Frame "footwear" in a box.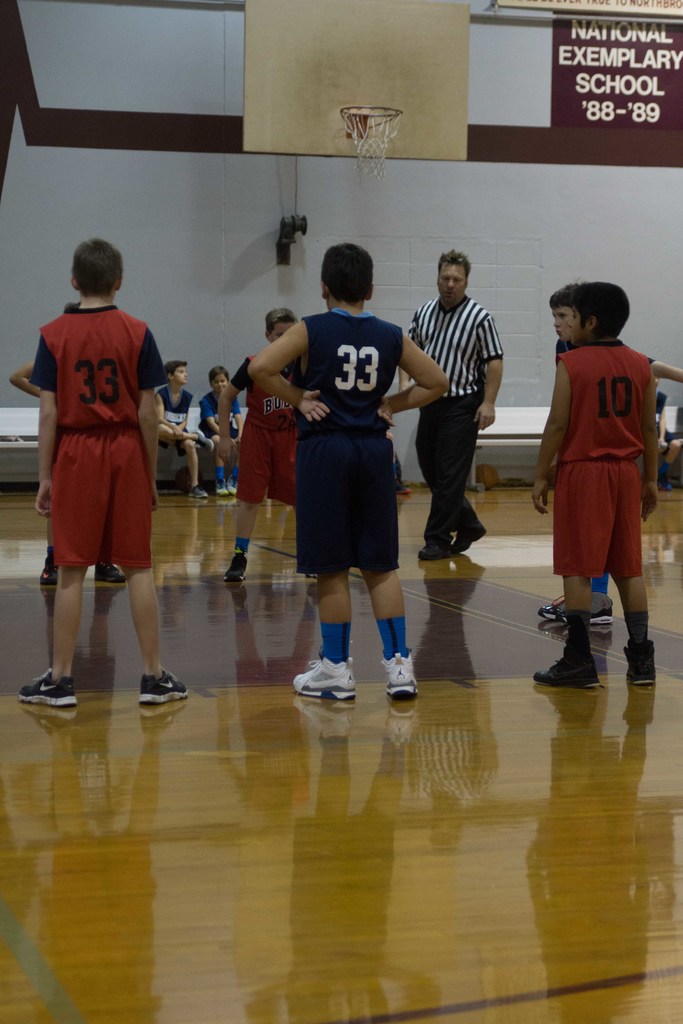
detection(422, 541, 451, 560).
